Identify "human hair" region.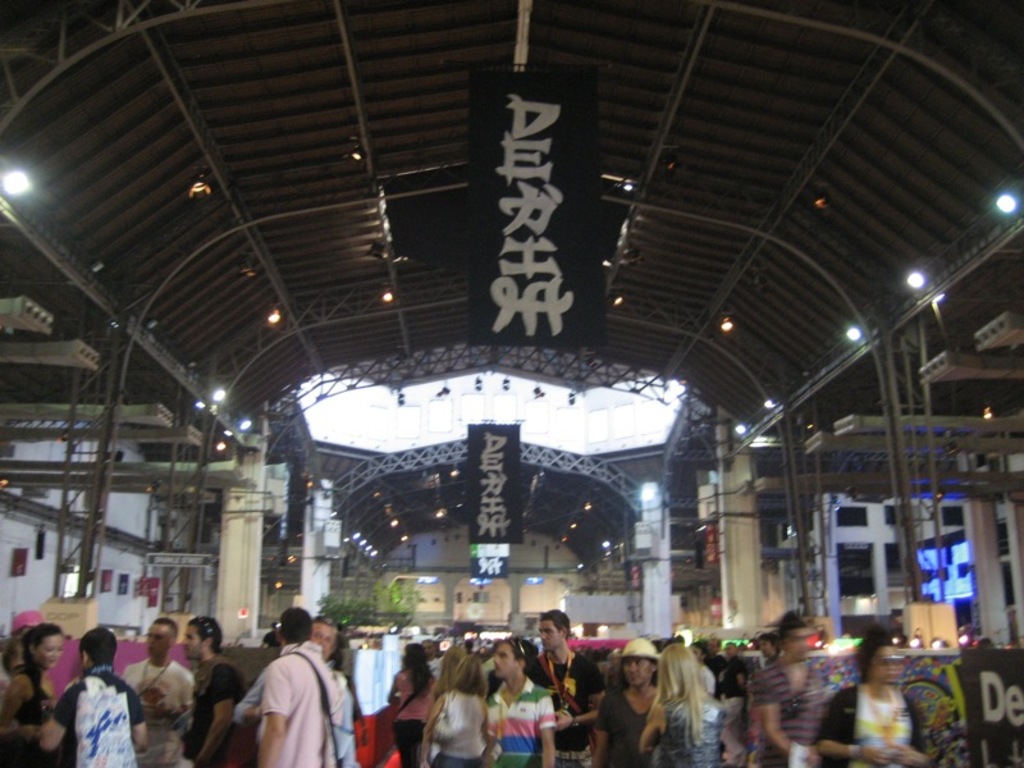
Region: bbox(20, 626, 63, 708).
